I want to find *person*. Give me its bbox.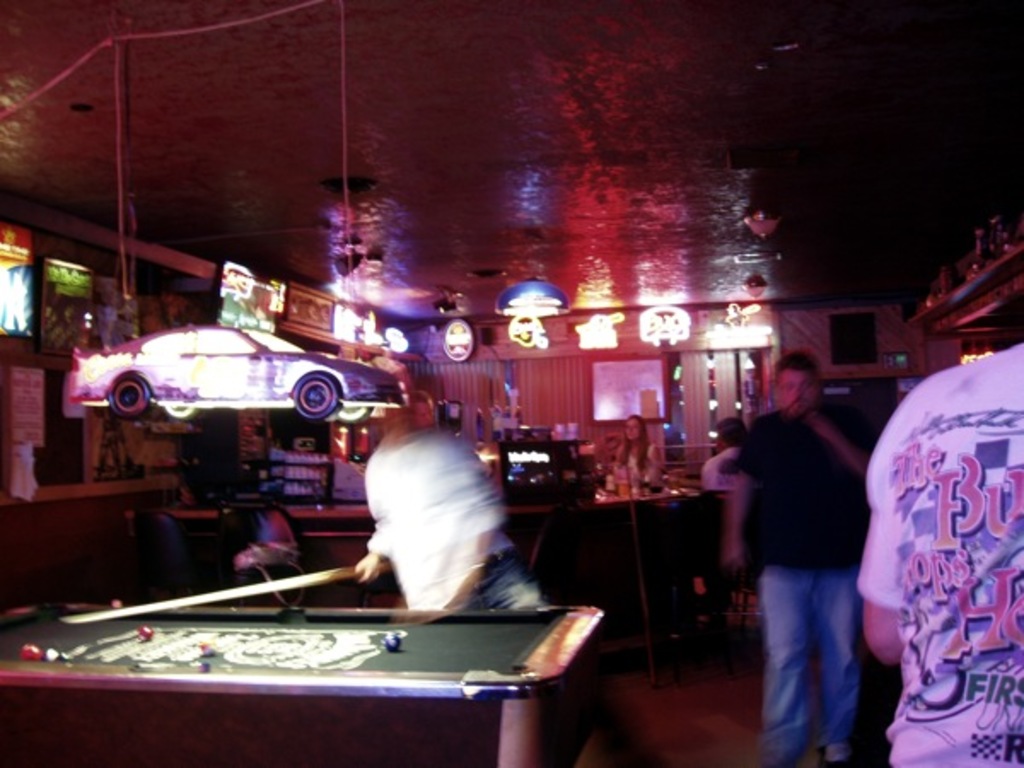
bbox(249, 490, 299, 555).
